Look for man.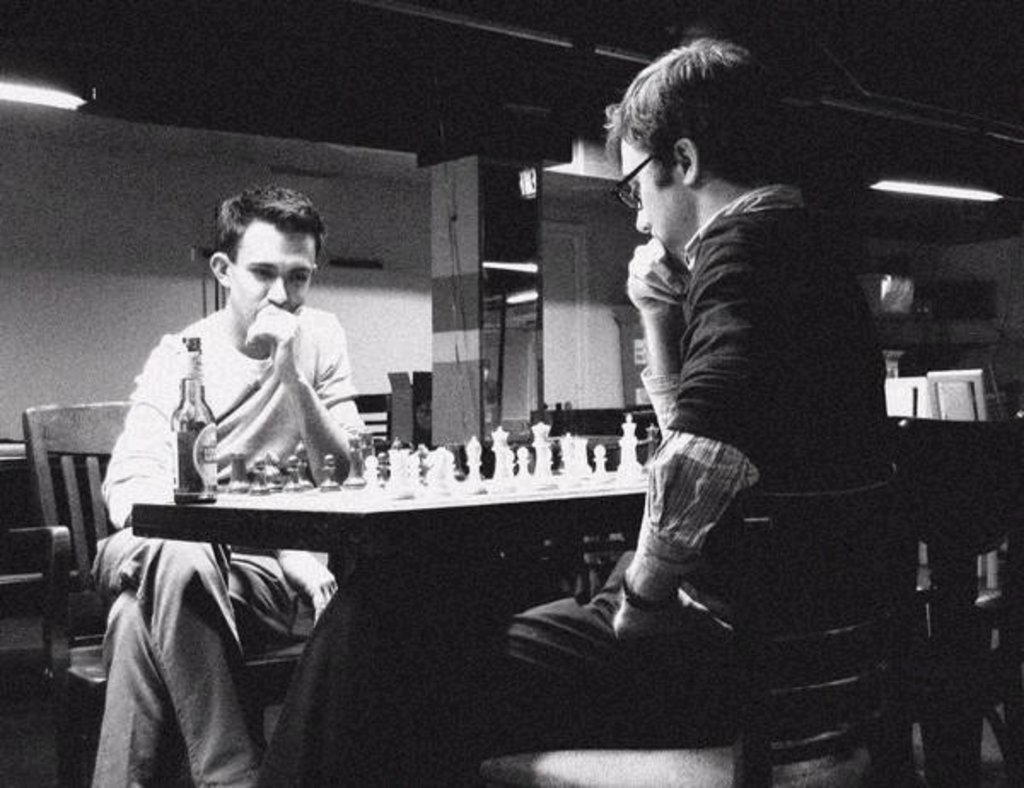
Found: detection(92, 176, 369, 786).
